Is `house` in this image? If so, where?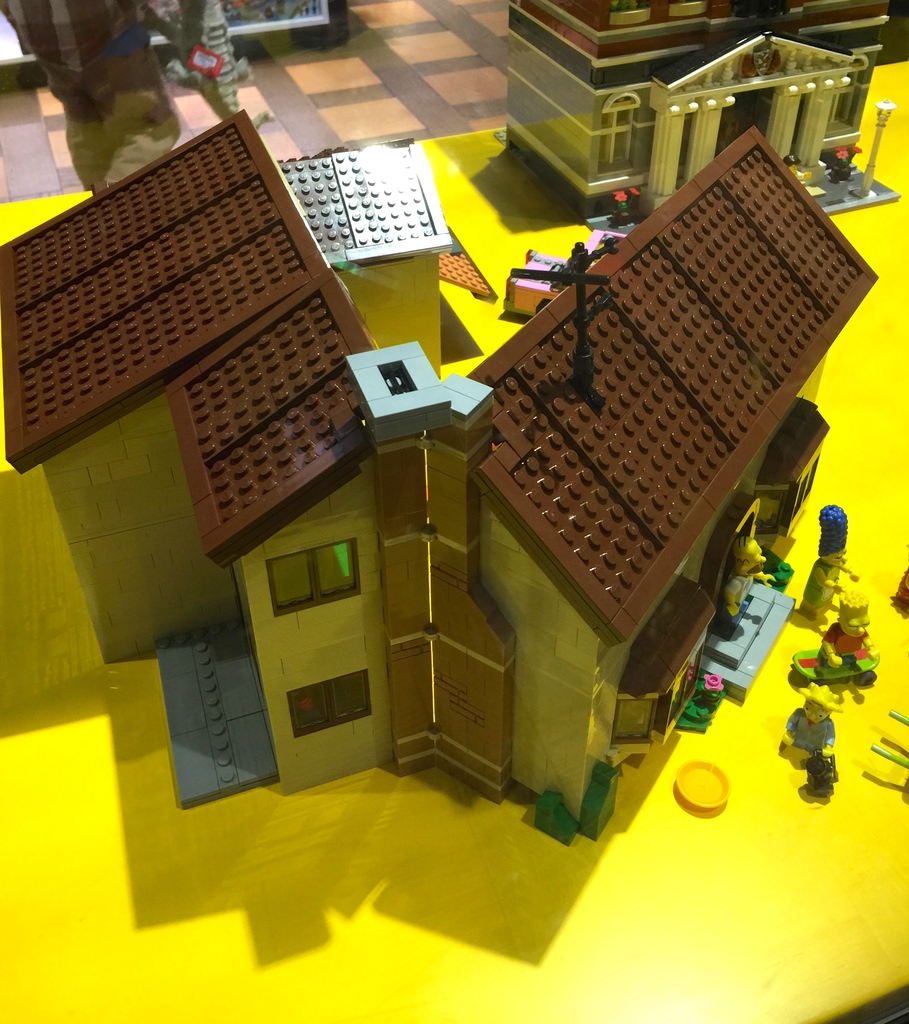
Yes, at Rect(500, 0, 897, 204).
